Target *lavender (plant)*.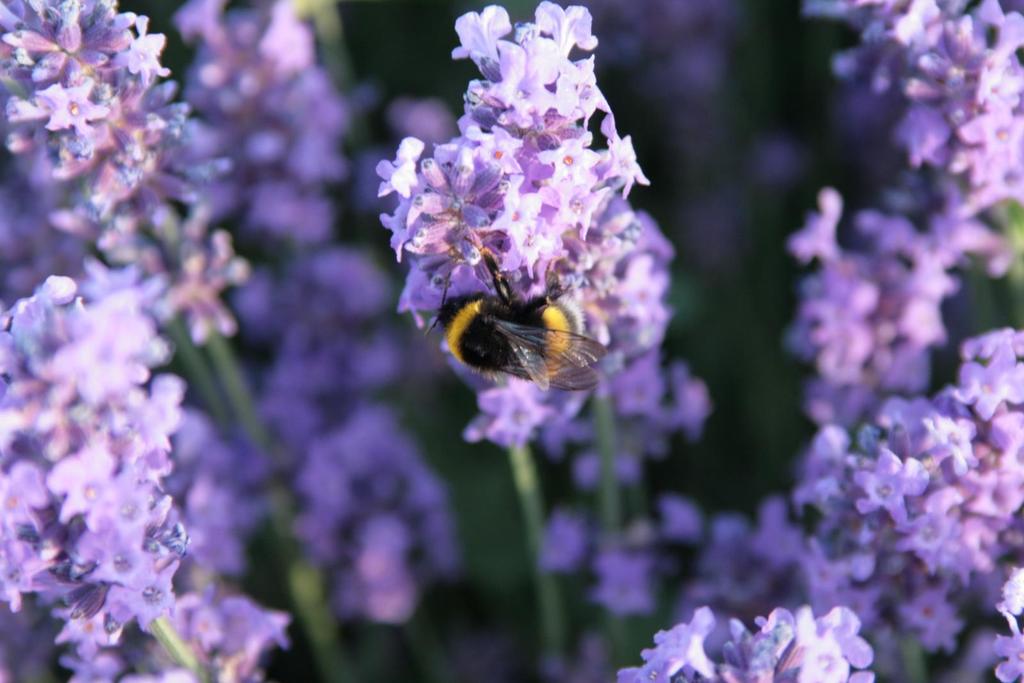
Target region: x1=948 y1=557 x2=1023 y2=682.
